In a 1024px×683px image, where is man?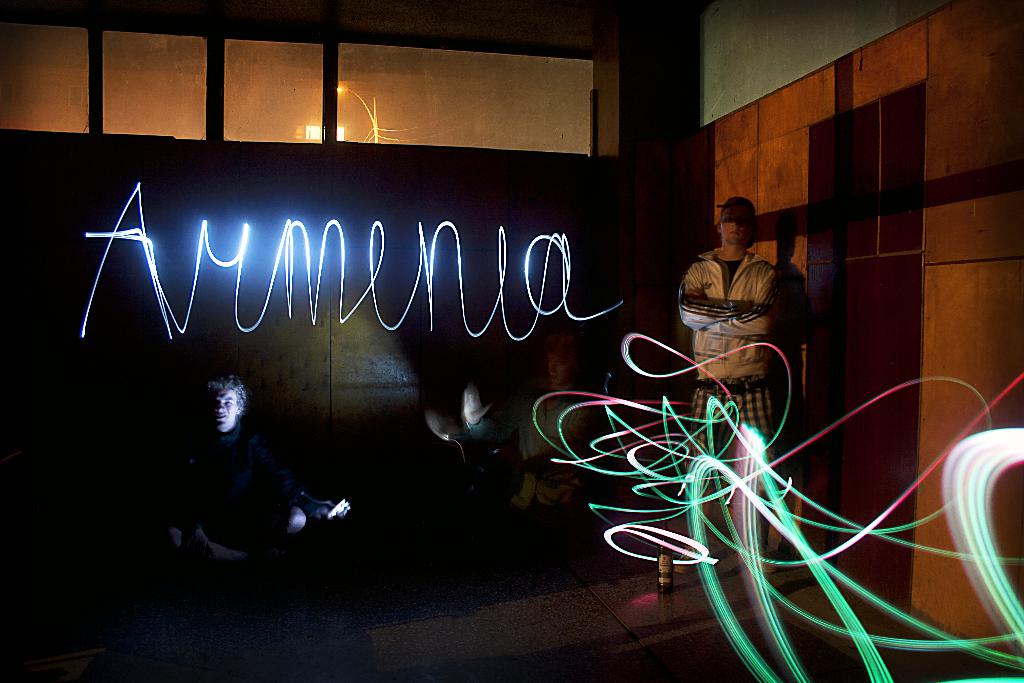
<box>164,369,336,575</box>.
